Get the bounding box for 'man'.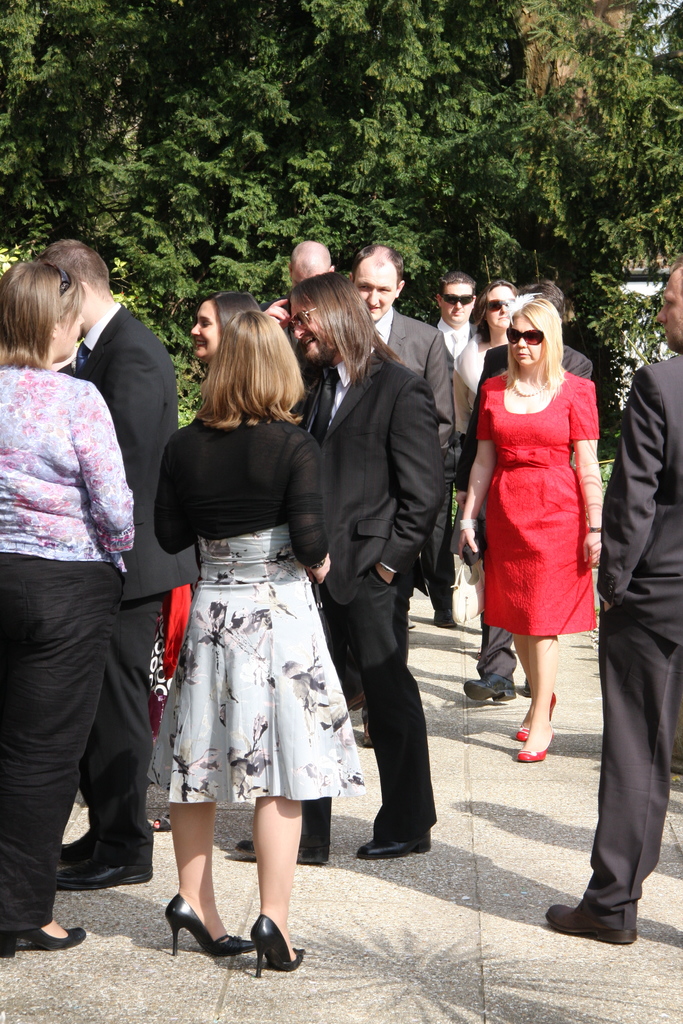
234, 273, 449, 868.
